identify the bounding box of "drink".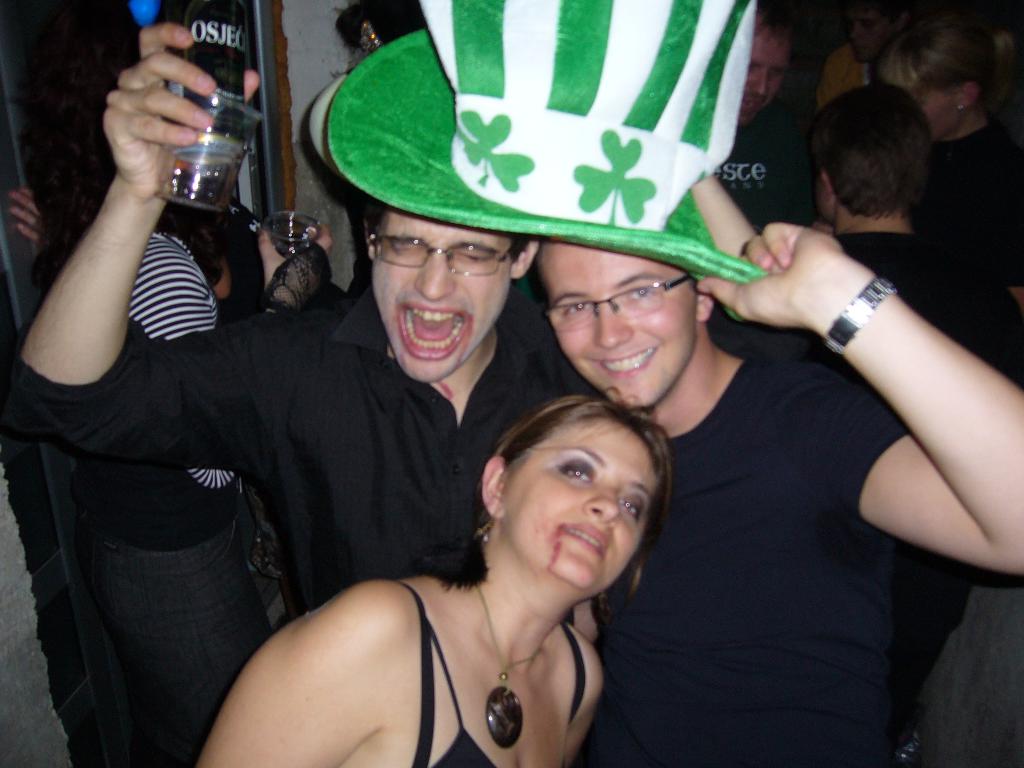
[x1=150, y1=141, x2=238, y2=214].
